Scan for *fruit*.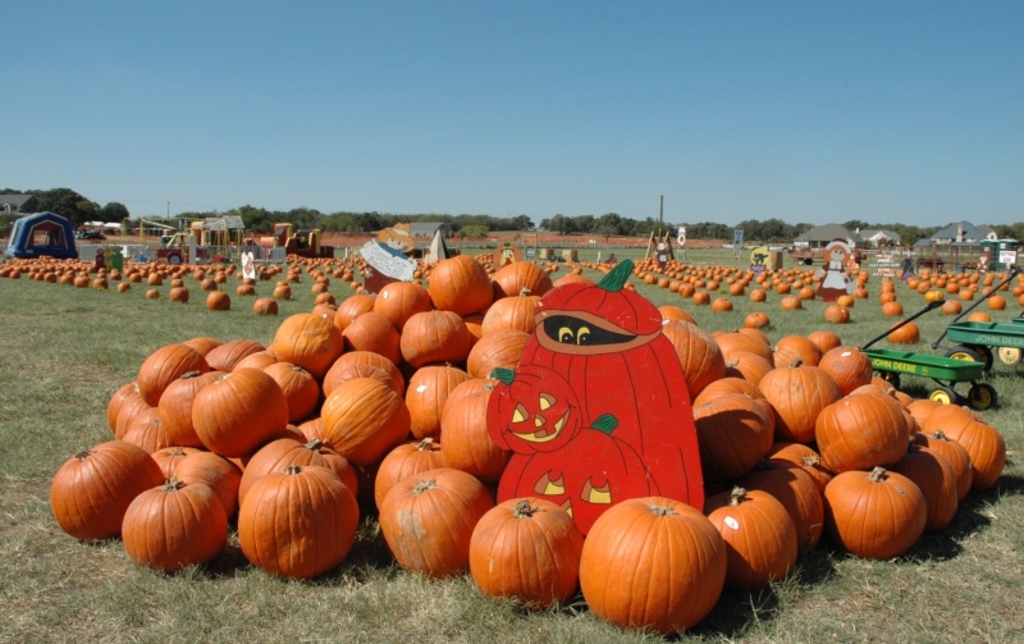
Scan result: {"x1": 508, "y1": 255, "x2": 710, "y2": 511}.
